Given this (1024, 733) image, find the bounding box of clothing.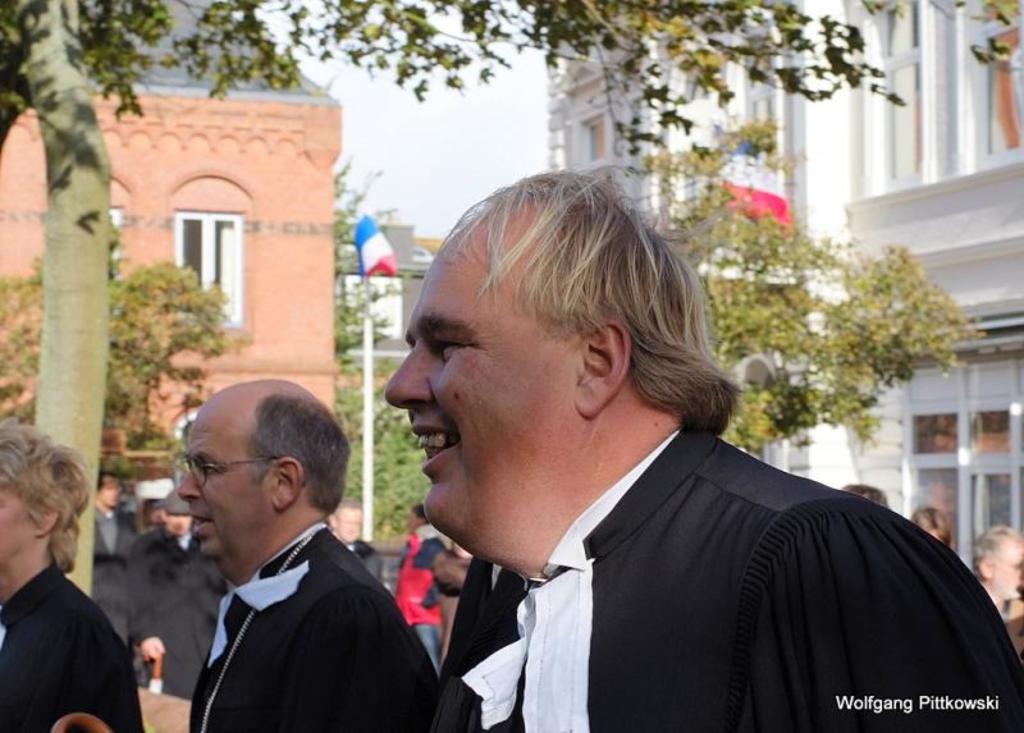
bbox=[426, 425, 1023, 732].
